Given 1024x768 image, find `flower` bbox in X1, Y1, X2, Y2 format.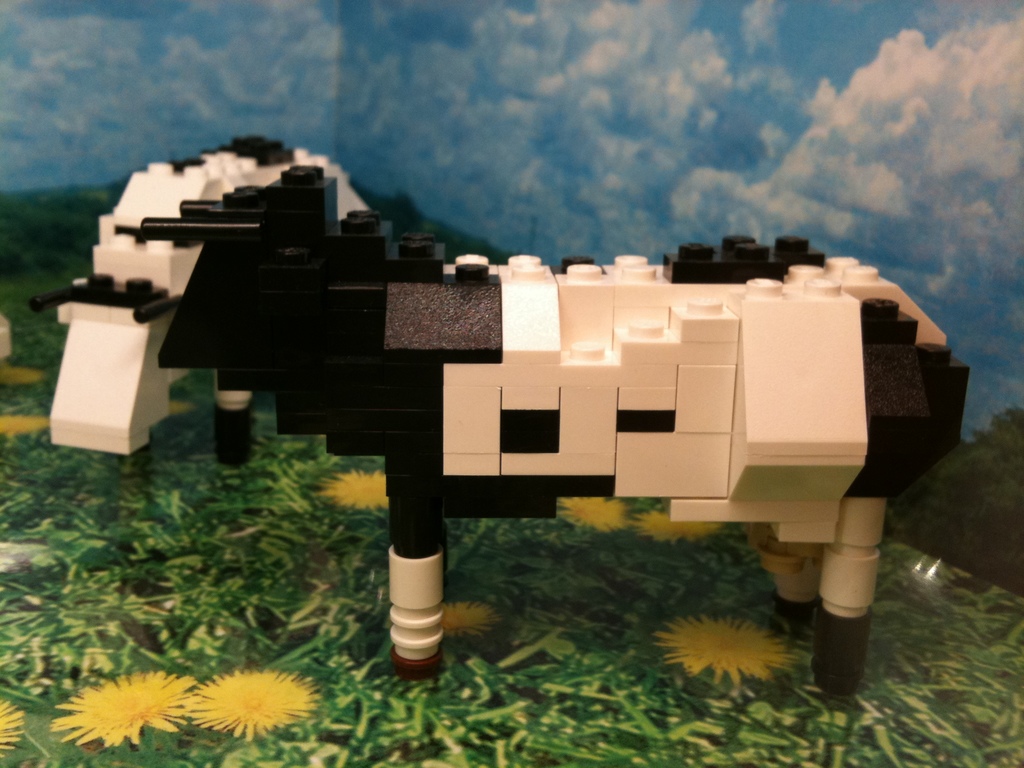
554, 499, 630, 540.
